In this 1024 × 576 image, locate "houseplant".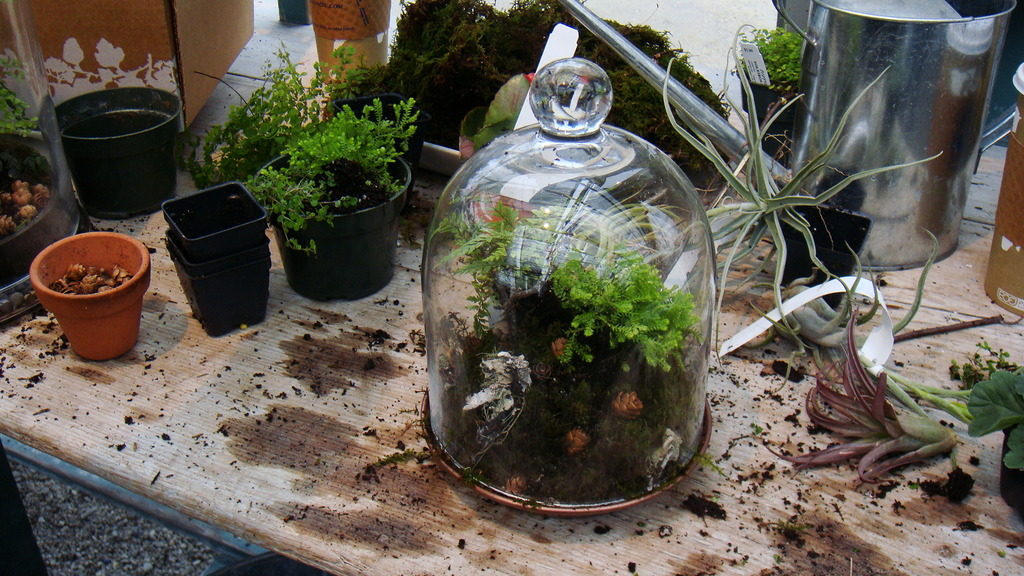
Bounding box: rect(422, 60, 720, 516).
